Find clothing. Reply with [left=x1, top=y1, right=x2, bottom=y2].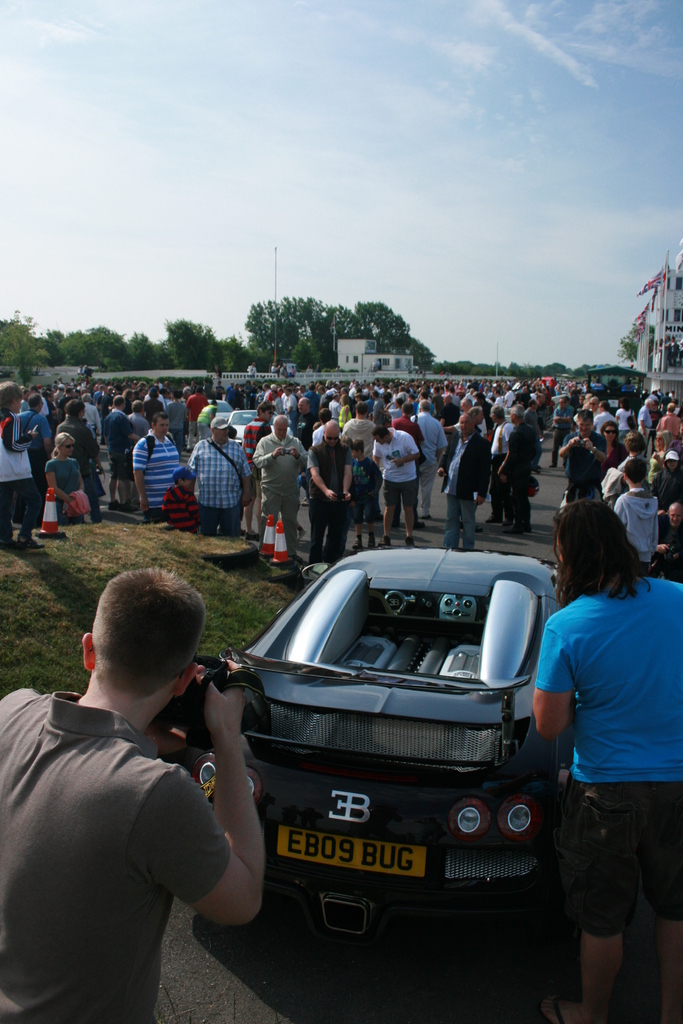
[left=371, top=428, right=415, bottom=502].
